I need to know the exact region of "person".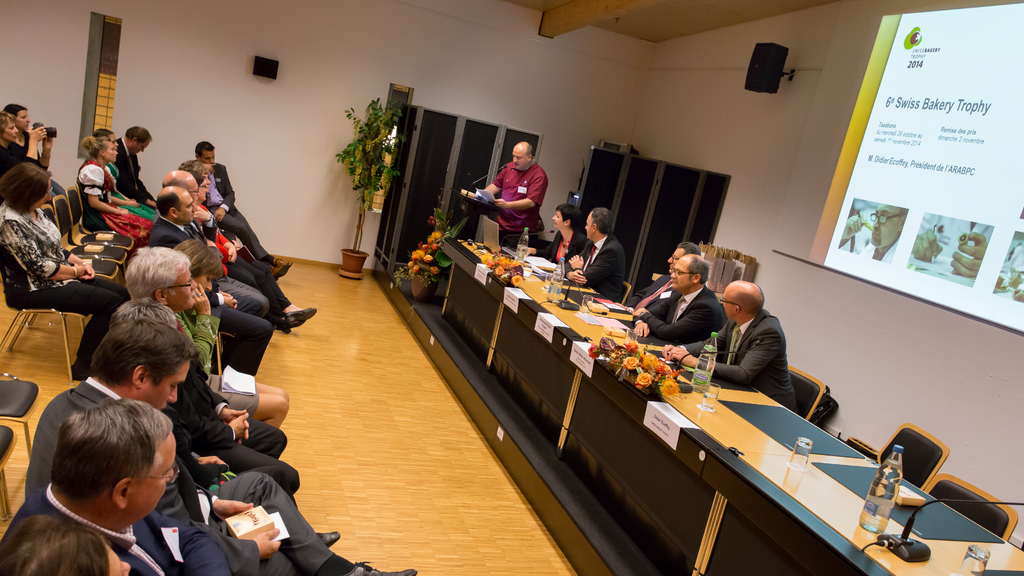
Region: Rect(147, 186, 278, 378).
